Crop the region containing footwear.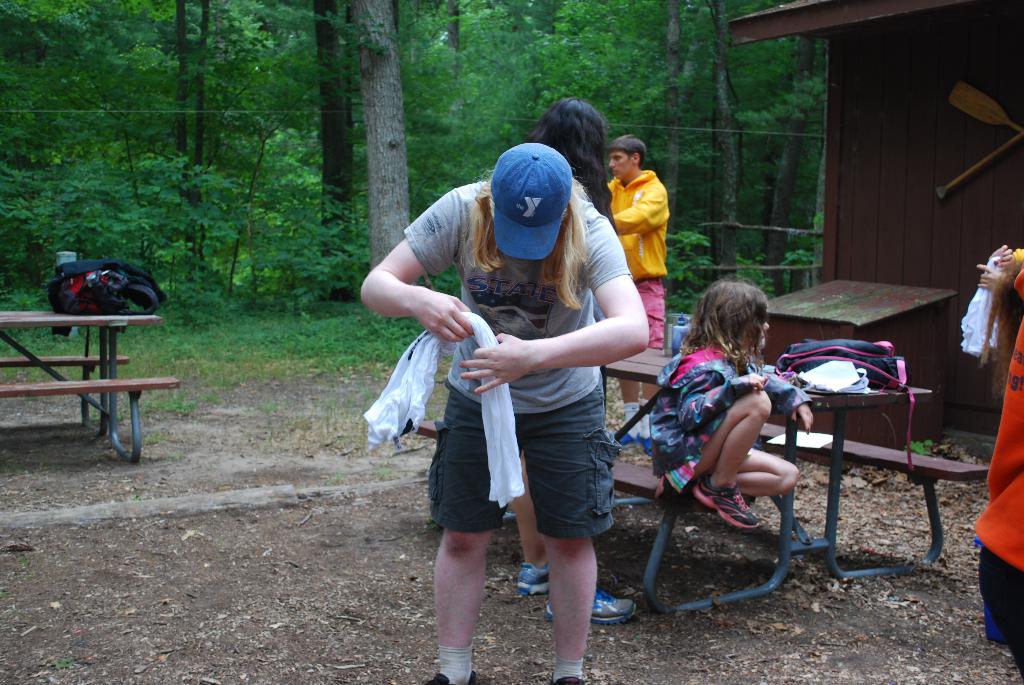
Crop region: left=513, top=563, right=554, bottom=595.
